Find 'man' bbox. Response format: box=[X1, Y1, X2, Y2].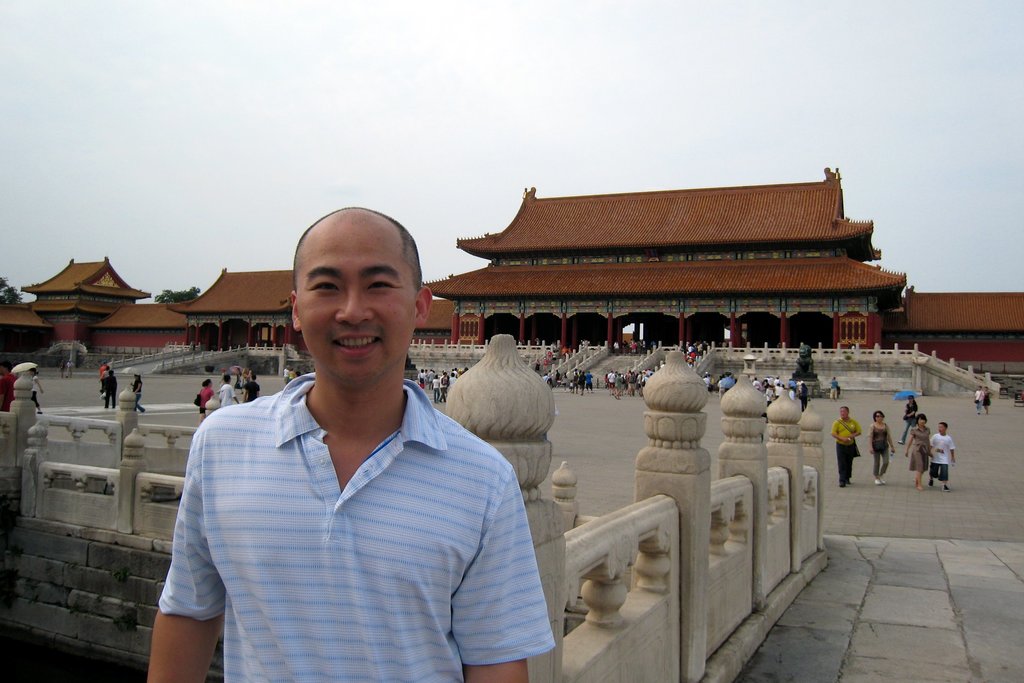
box=[140, 202, 555, 682].
